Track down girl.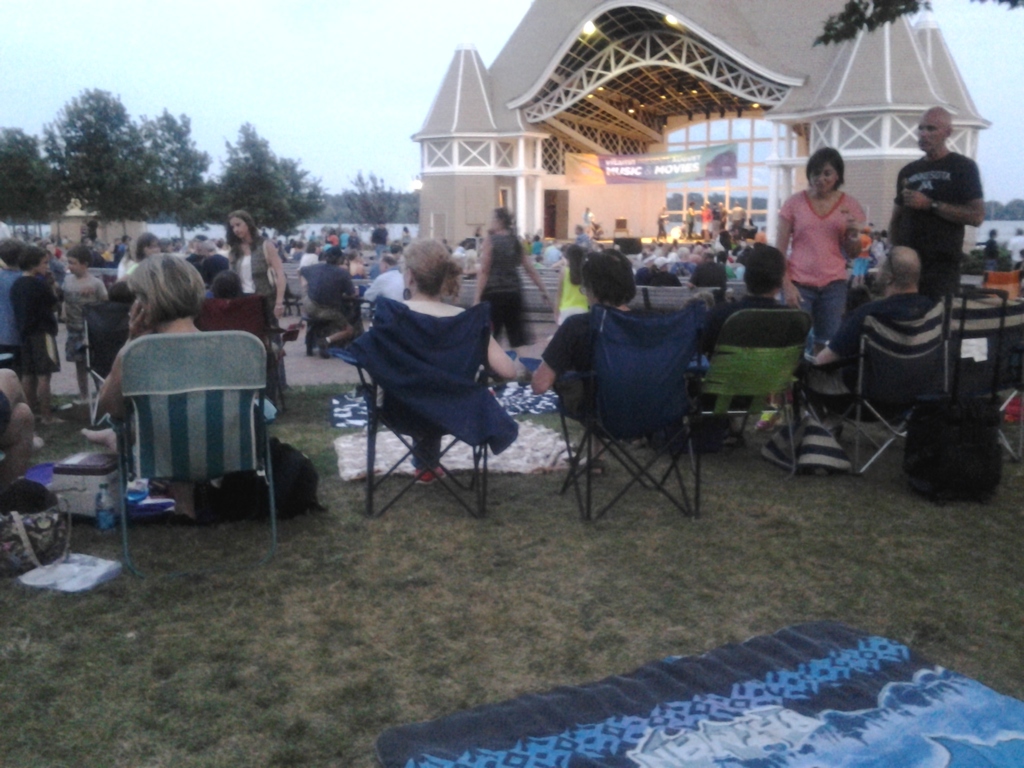
Tracked to [476, 207, 549, 343].
